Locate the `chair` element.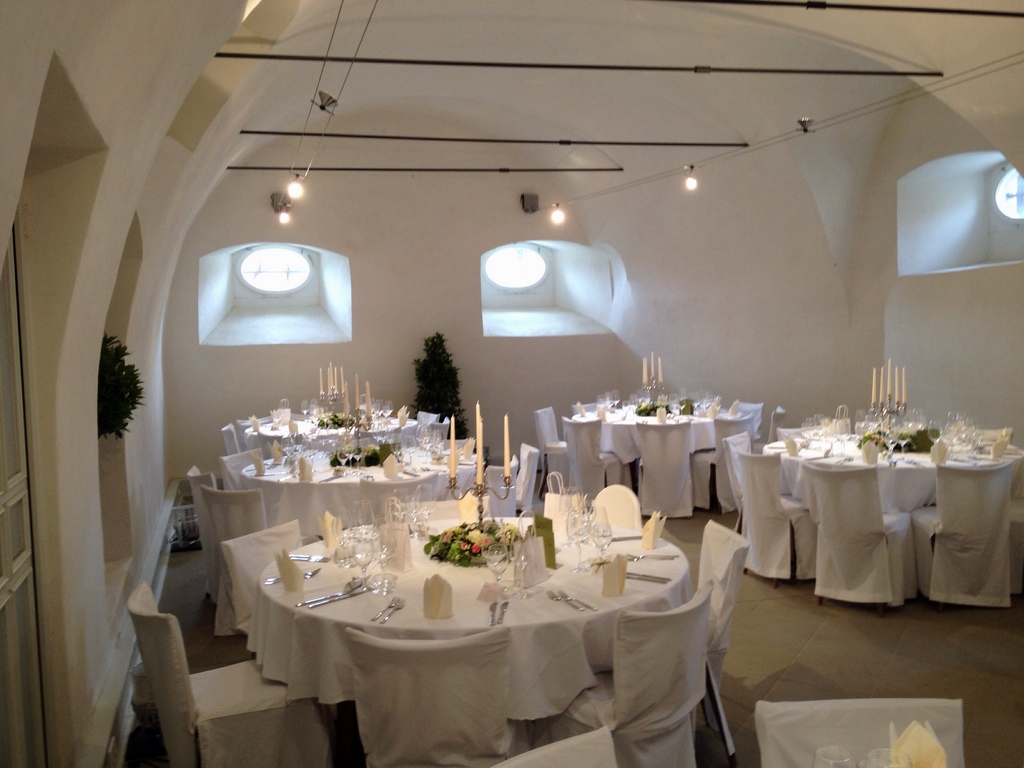
Element bbox: [x1=222, y1=447, x2=269, y2=483].
